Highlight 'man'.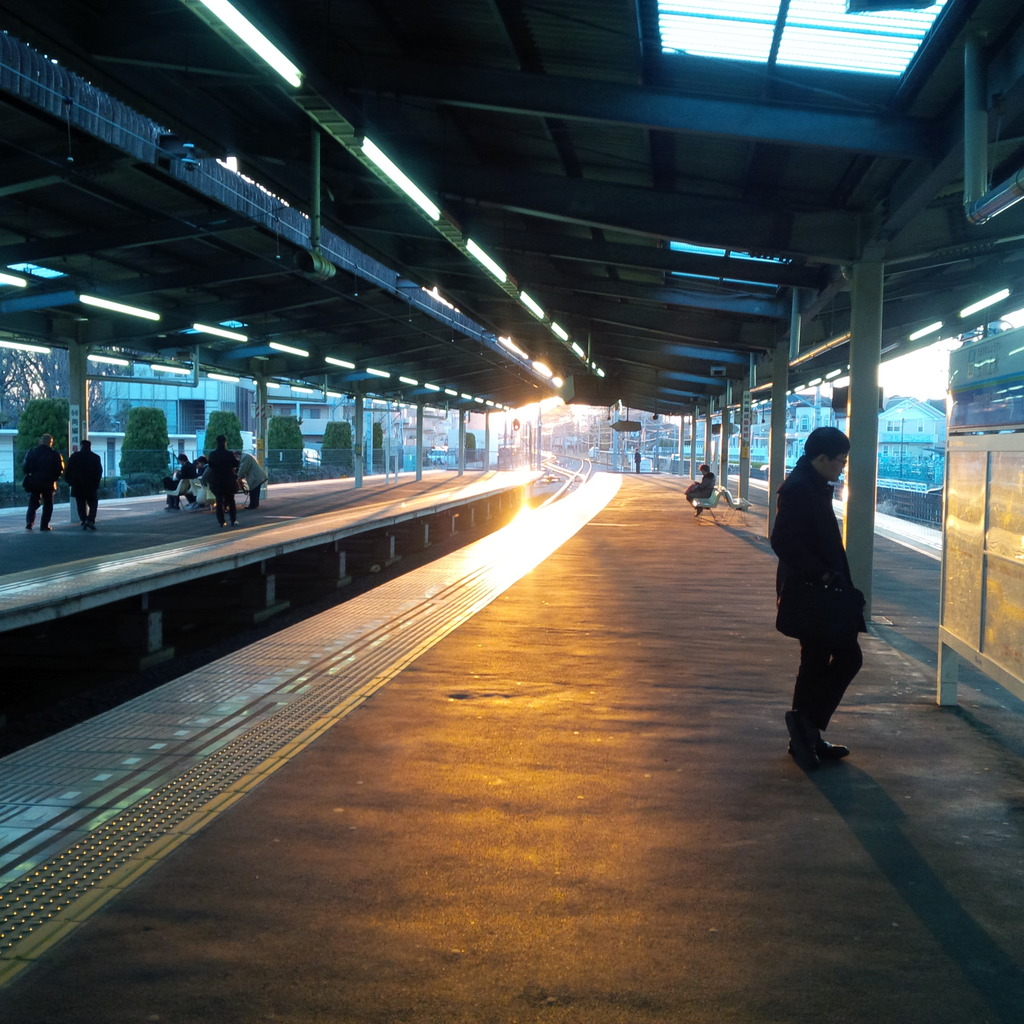
Highlighted region: Rect(170, 452, 194, 511).
